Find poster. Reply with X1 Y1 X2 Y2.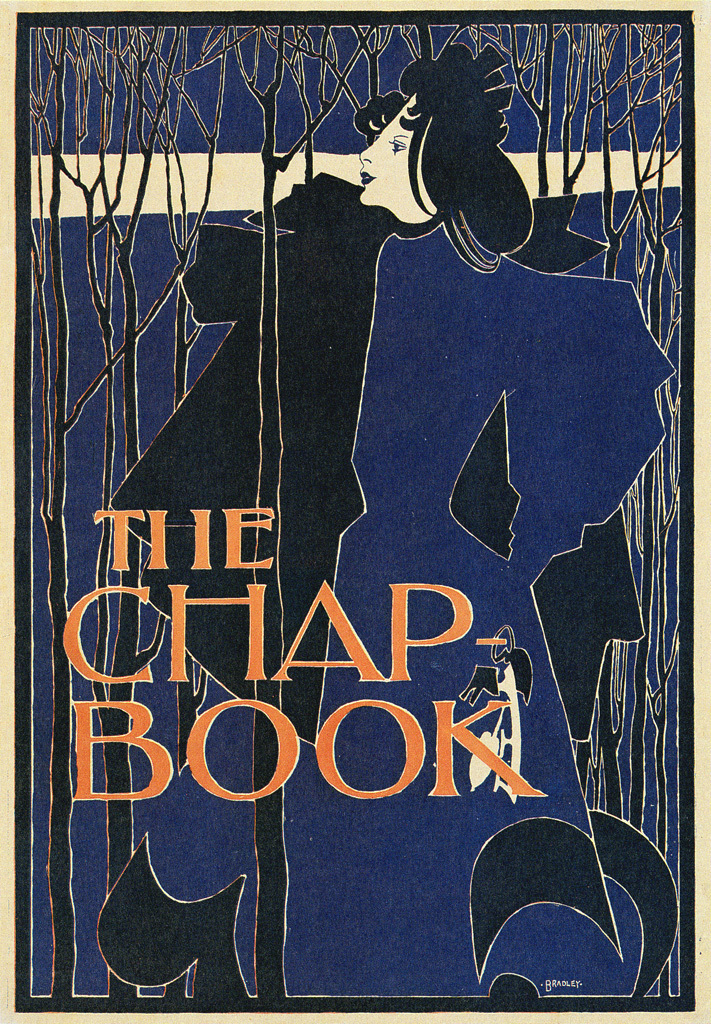
0 0 710 1023.
